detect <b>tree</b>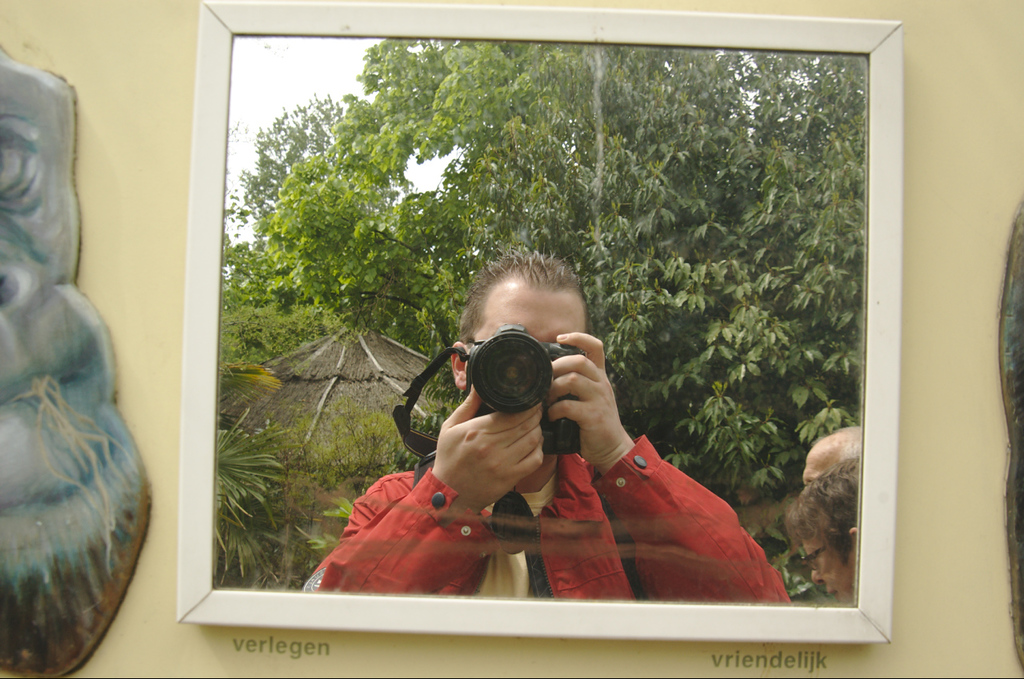
Rect(253, 34, 487, 406)
